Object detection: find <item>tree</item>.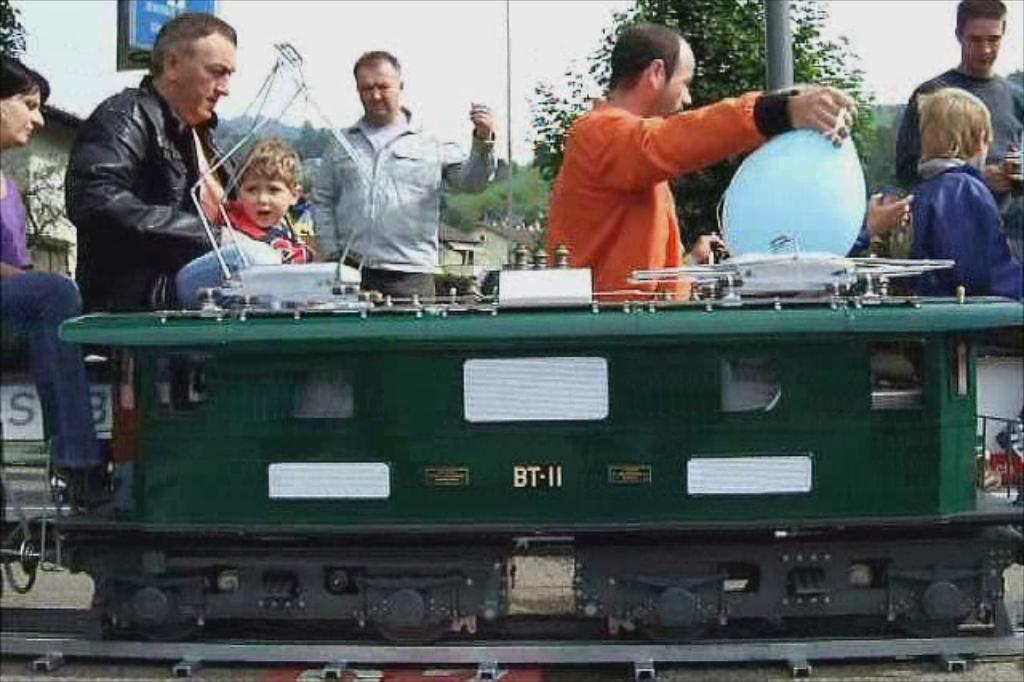
select_region(293, 114, 333, 155).
